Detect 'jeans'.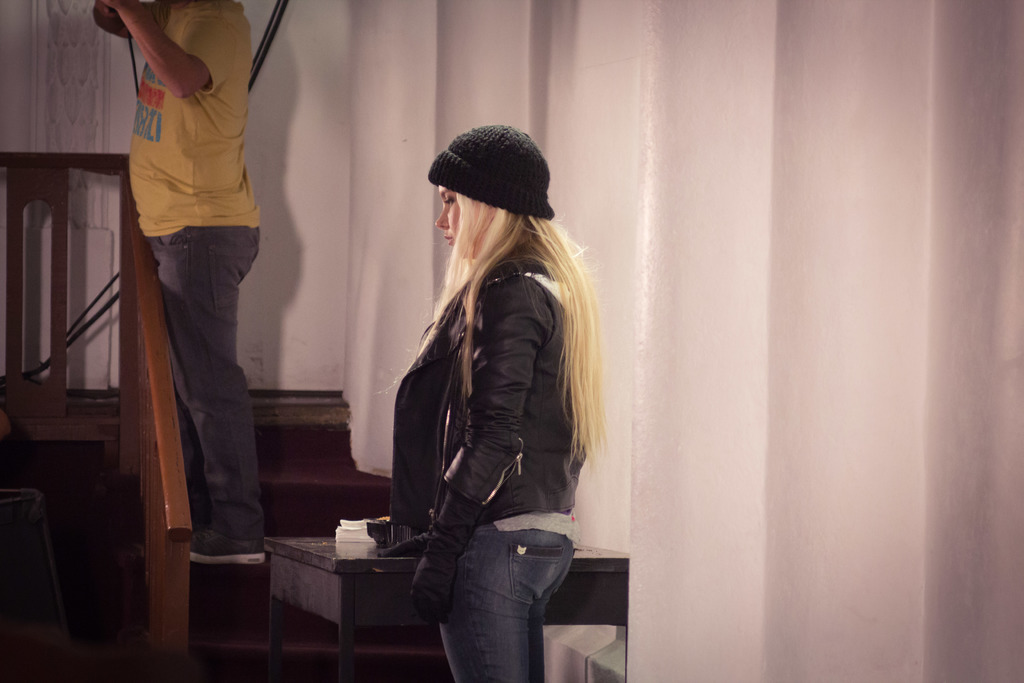
Detected at select_region(435, 516, 576, 682).
